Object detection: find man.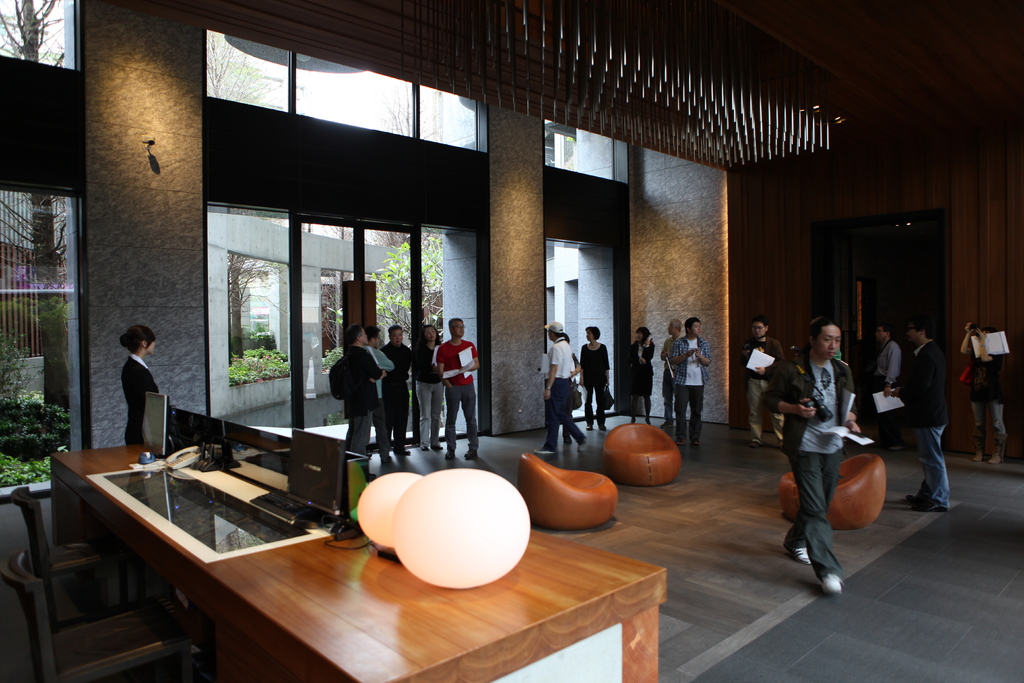
bbox=(883, 304, 951, 516).
